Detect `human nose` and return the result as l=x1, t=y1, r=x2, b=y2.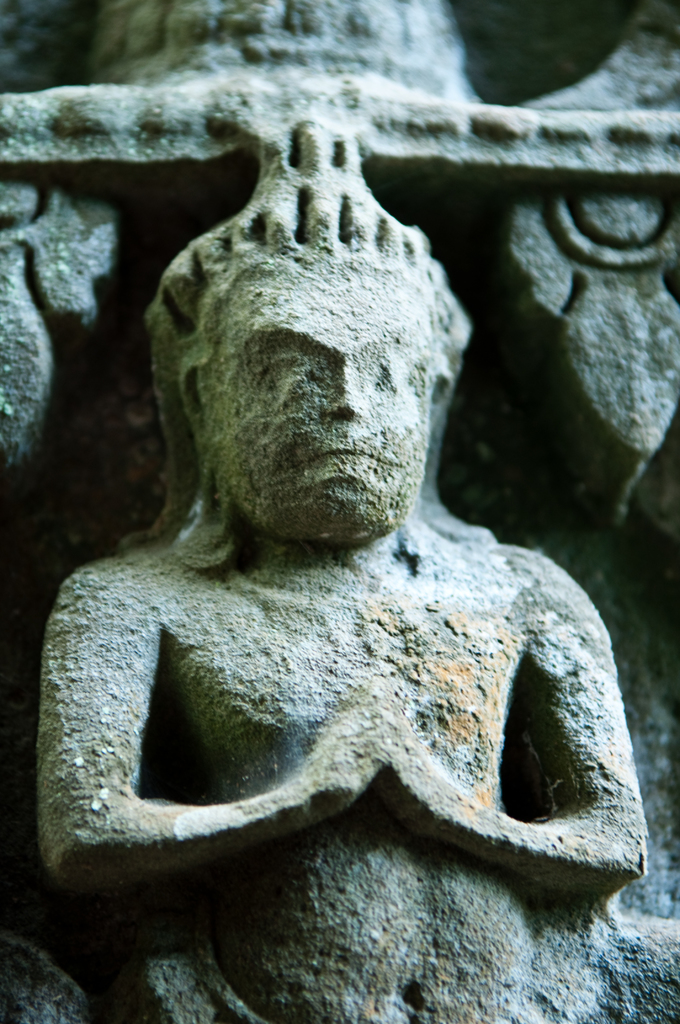
l=321, t=363, r=366, b=421.
